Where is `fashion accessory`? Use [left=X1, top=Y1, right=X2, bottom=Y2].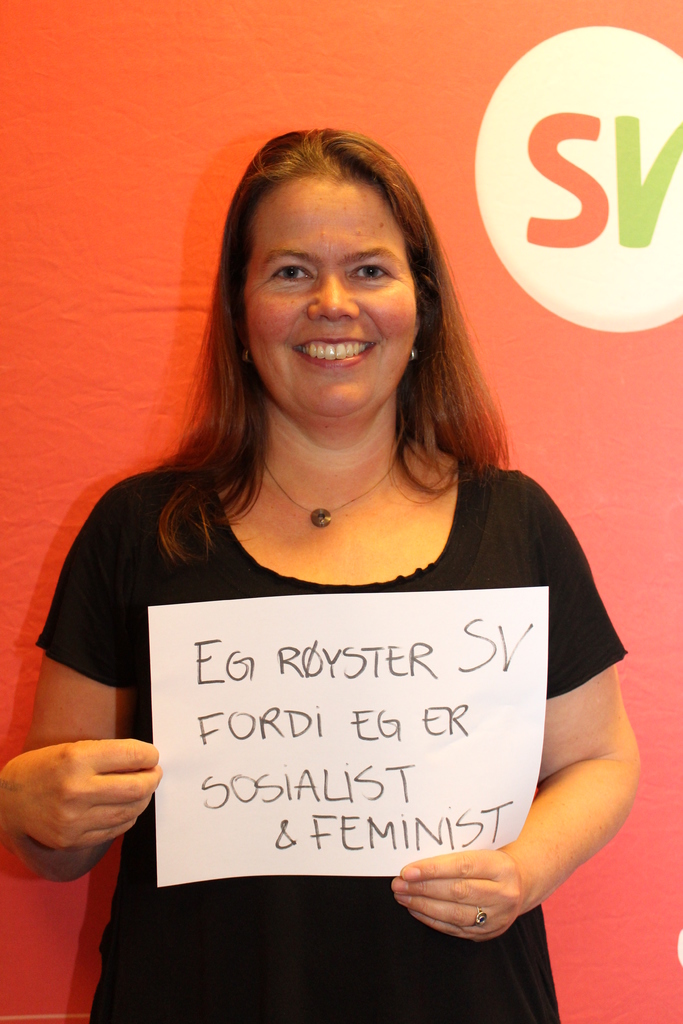
[left=472, top=908, right=491, bottom=934].
